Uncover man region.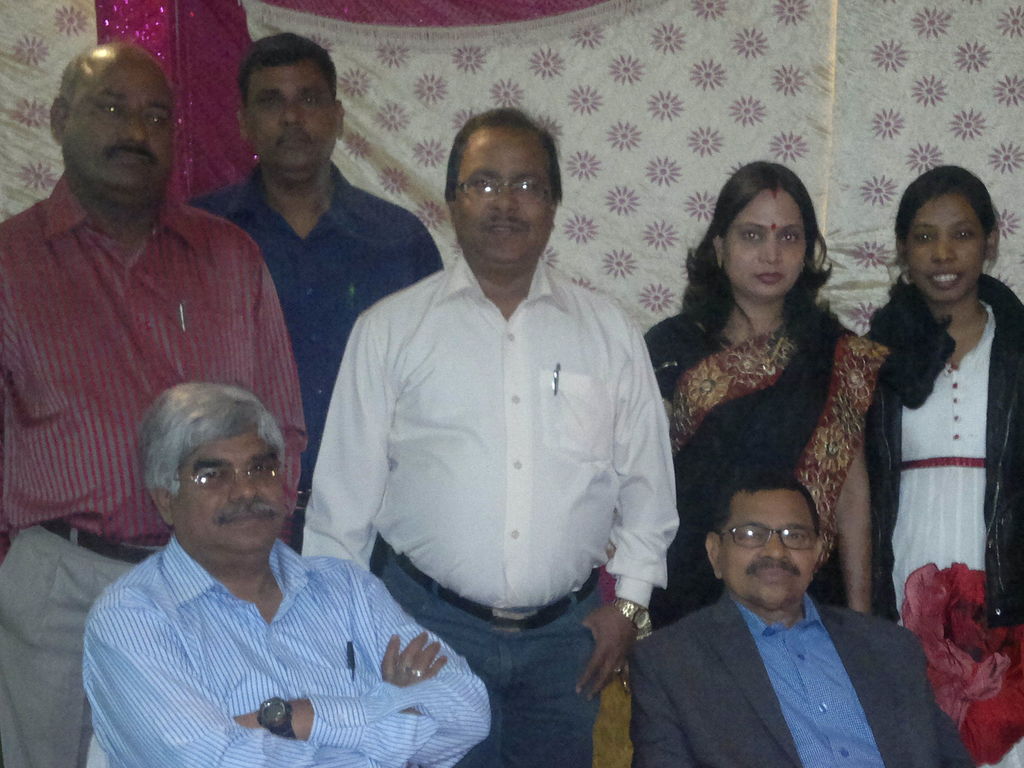
Uncovered: locate(0, 43, 307, 767).
